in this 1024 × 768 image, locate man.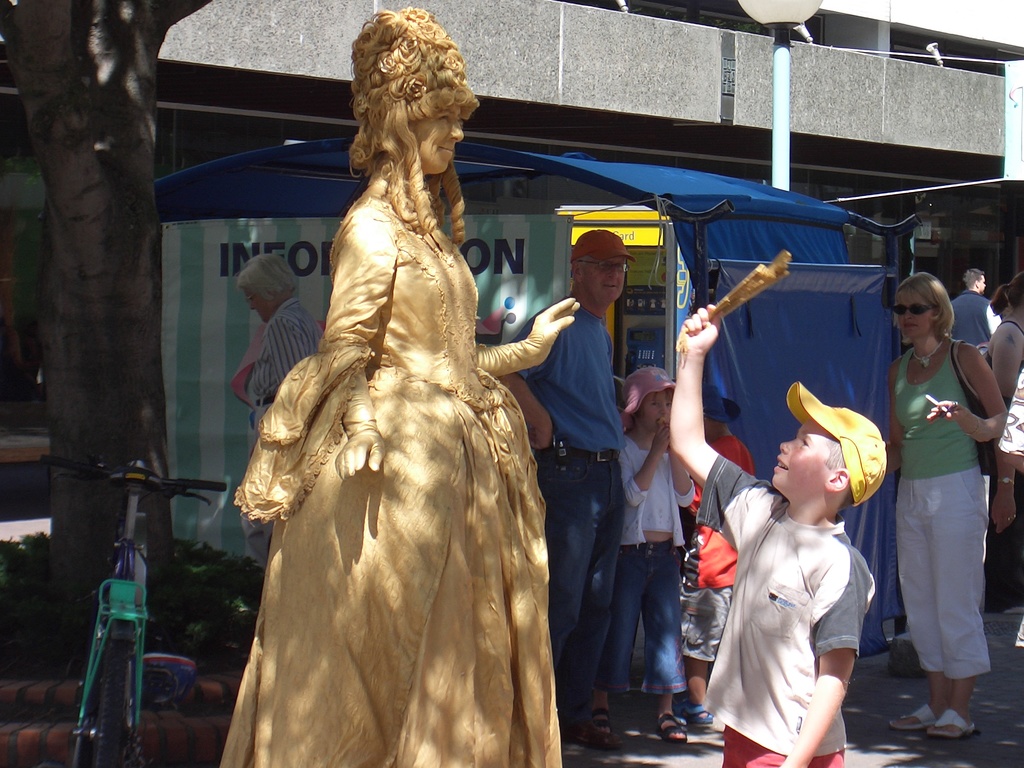
Bounding box: [491,222,634,748].
